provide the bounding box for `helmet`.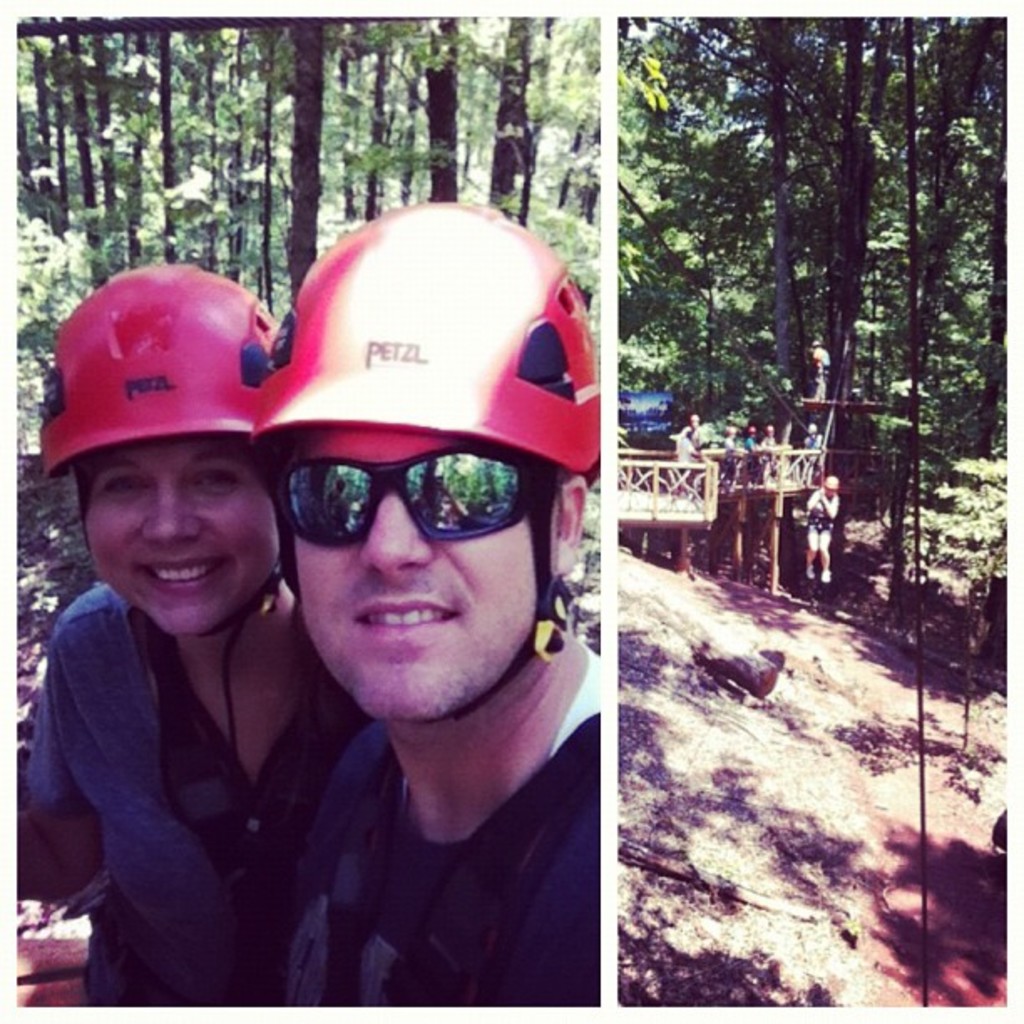
left=229, top=221, right=607, bottom=673.
